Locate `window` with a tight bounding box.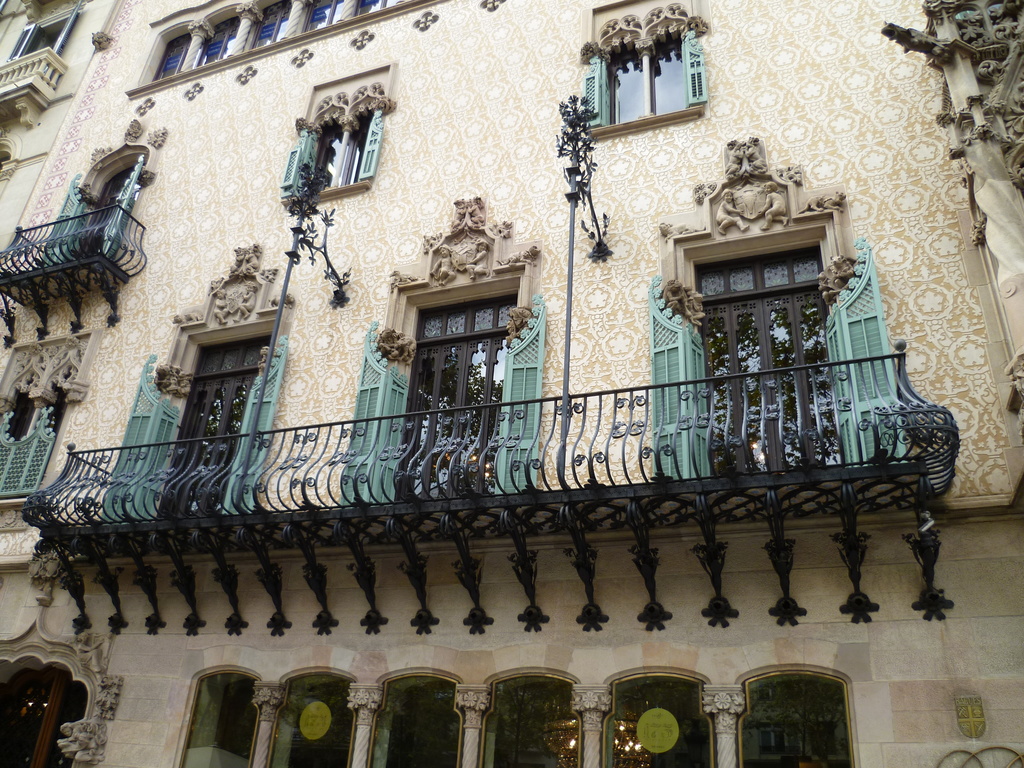
<bbox>0, 607, 126, 767</bbox>.
